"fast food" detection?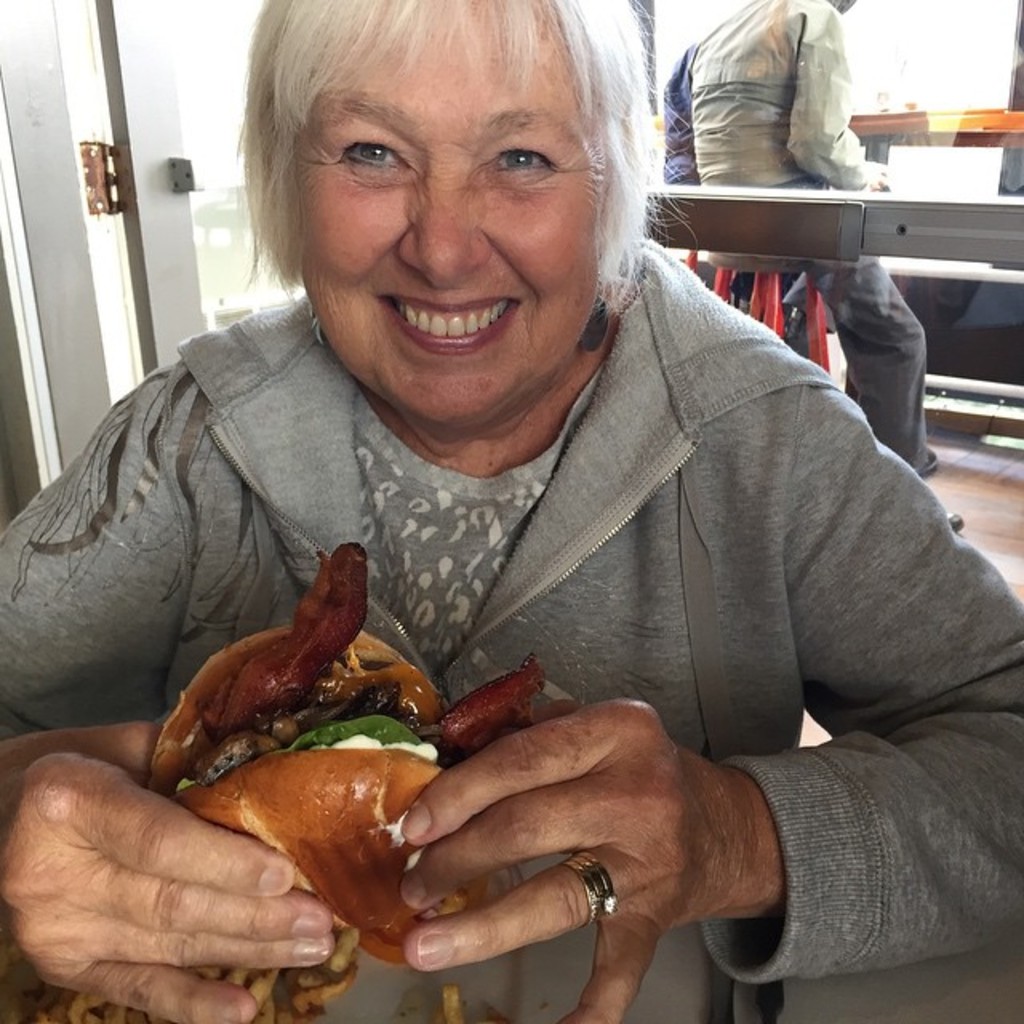
{"left": 152, "top": 565, "right": 502, "bottom": 950}
